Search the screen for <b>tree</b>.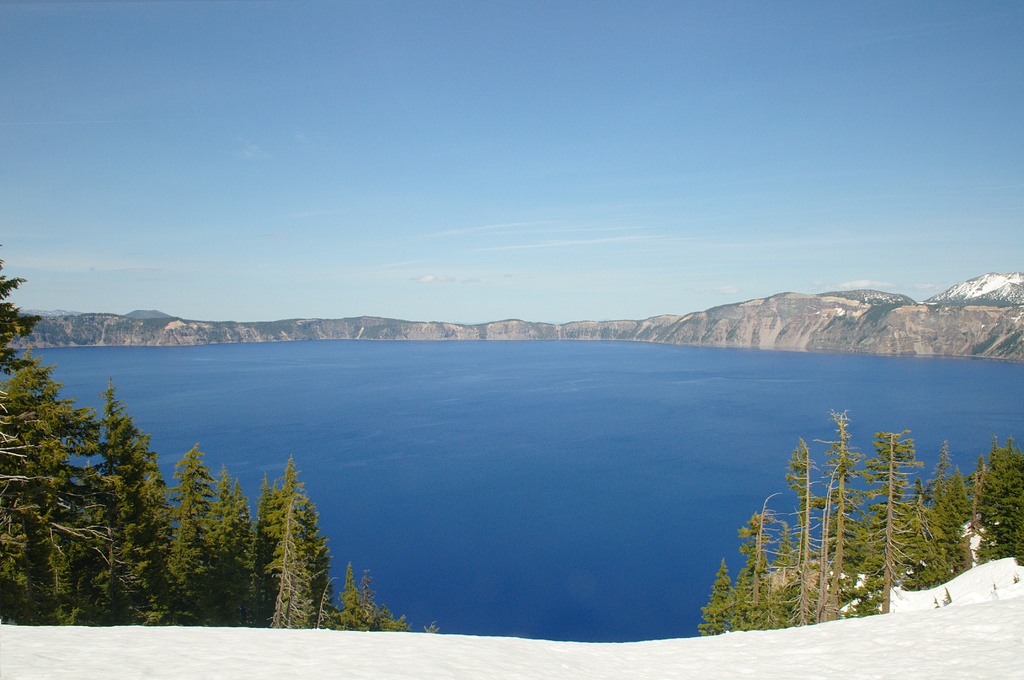
Found at {"left": 228, "top": 490, "right": 266, "bottom": 629}.
